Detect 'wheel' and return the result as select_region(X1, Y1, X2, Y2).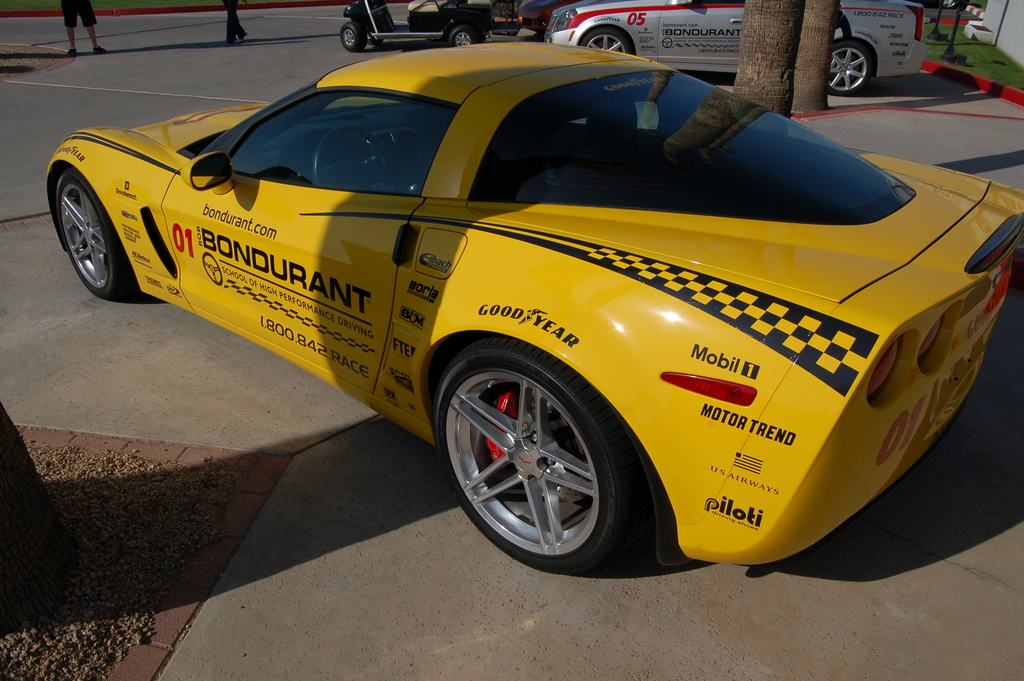
select_region(829, 40, 870, 94).
